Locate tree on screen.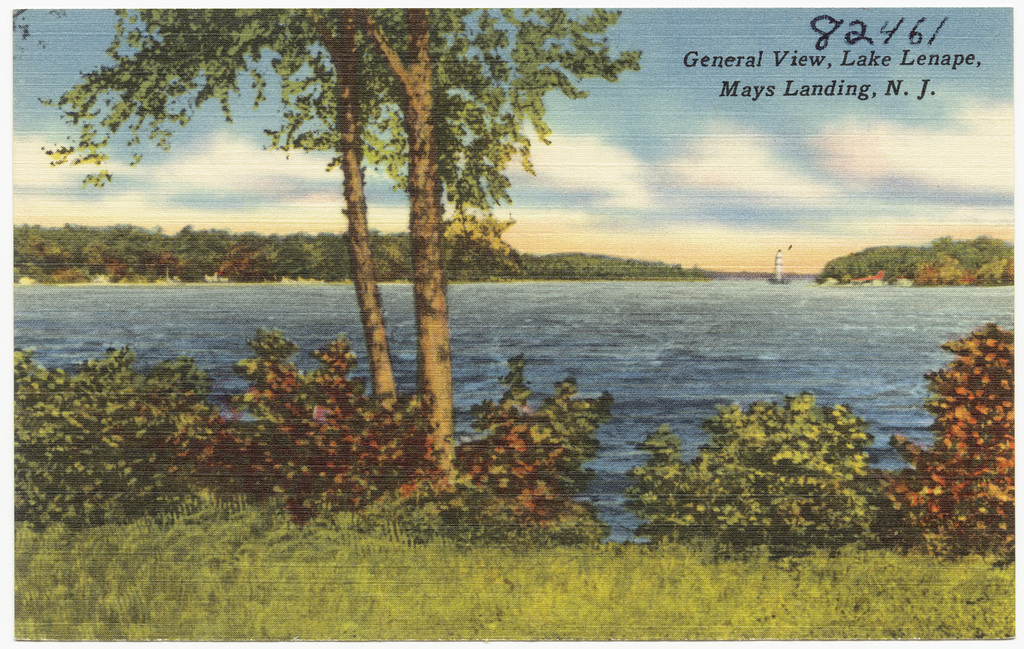
On screen at (636, 392, 890, 551).
